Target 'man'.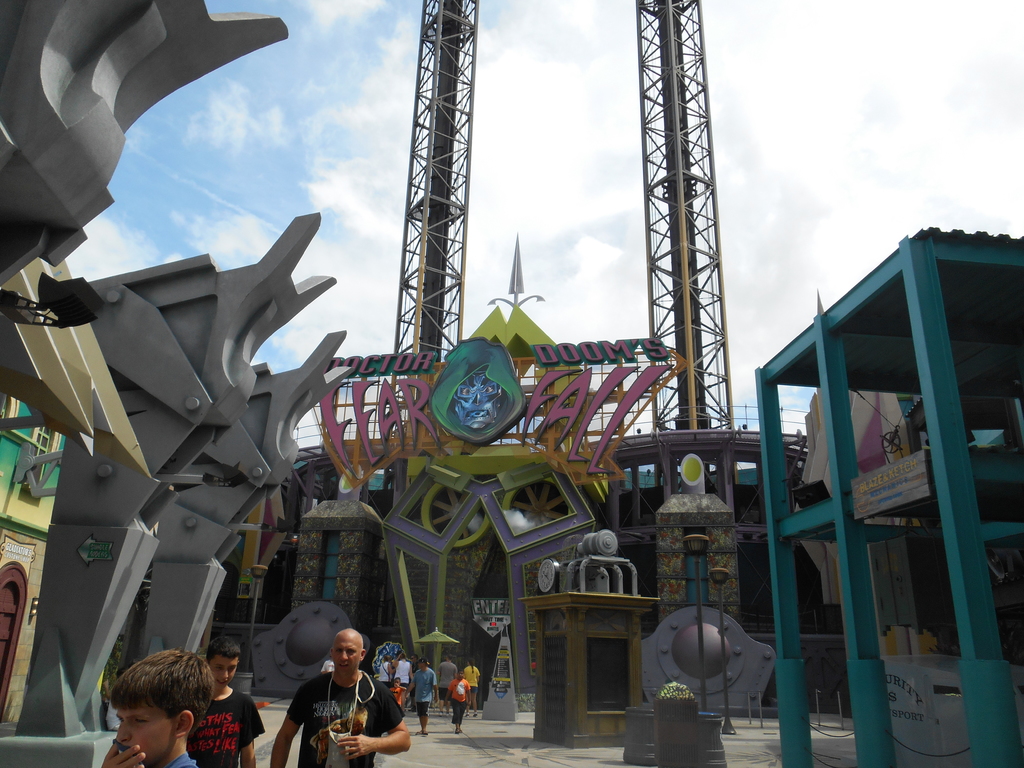
Target region: 266,636,392,764.
